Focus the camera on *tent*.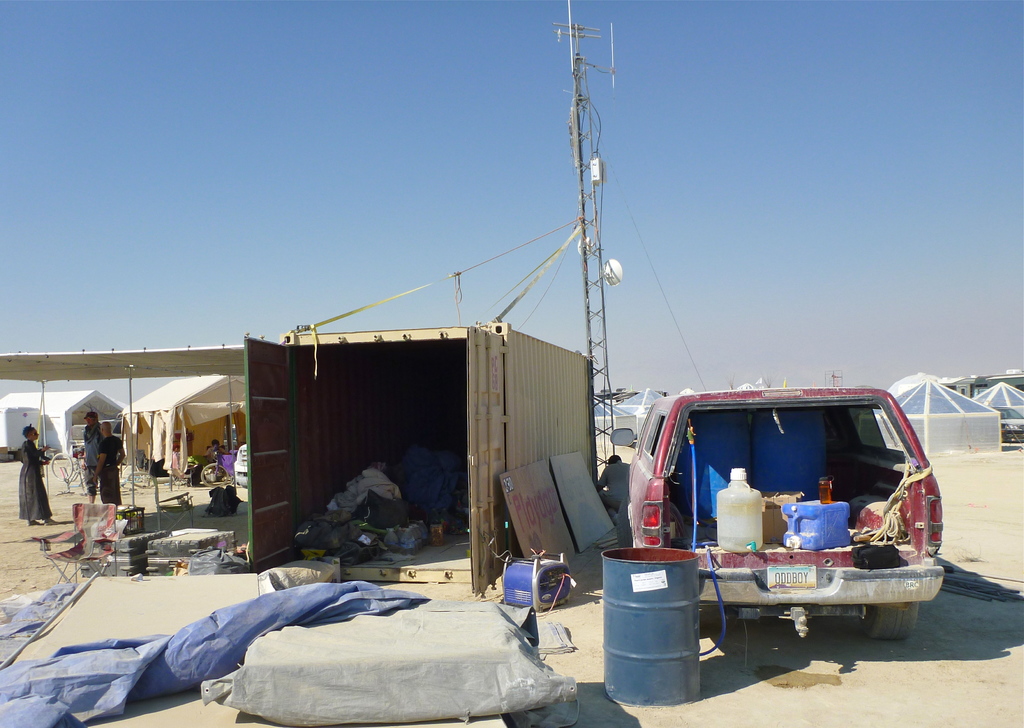
Focus region: region(125, 375, 247, 481).
